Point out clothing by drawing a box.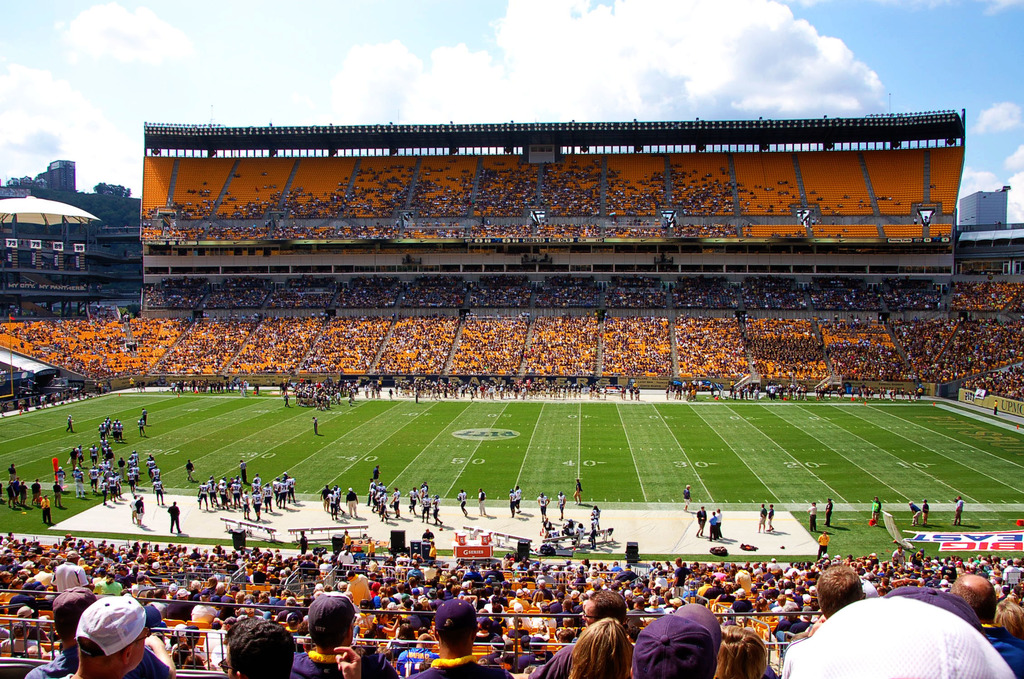
bbox(455, 491, 468, 511).
